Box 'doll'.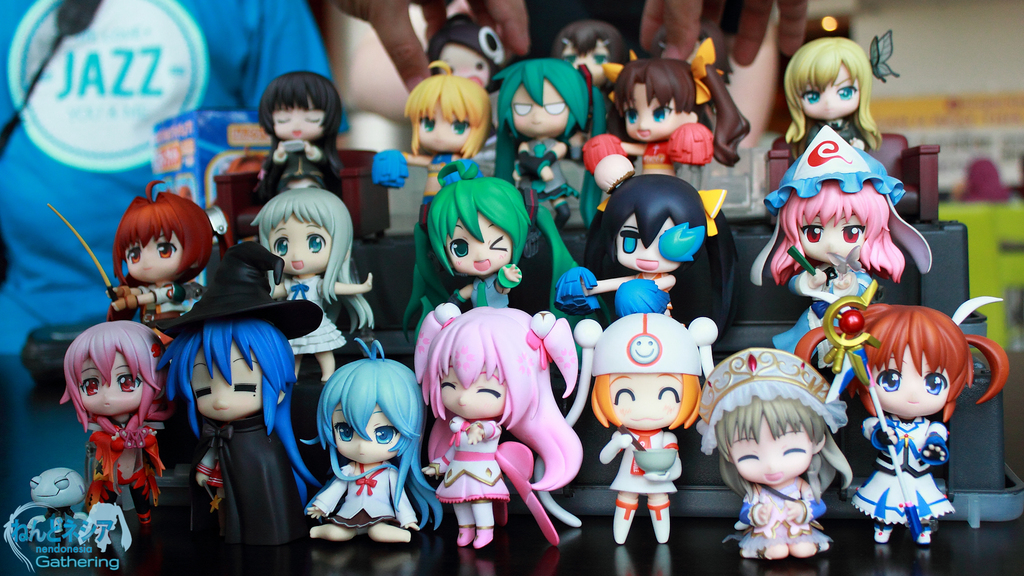
399,56,490,191.
